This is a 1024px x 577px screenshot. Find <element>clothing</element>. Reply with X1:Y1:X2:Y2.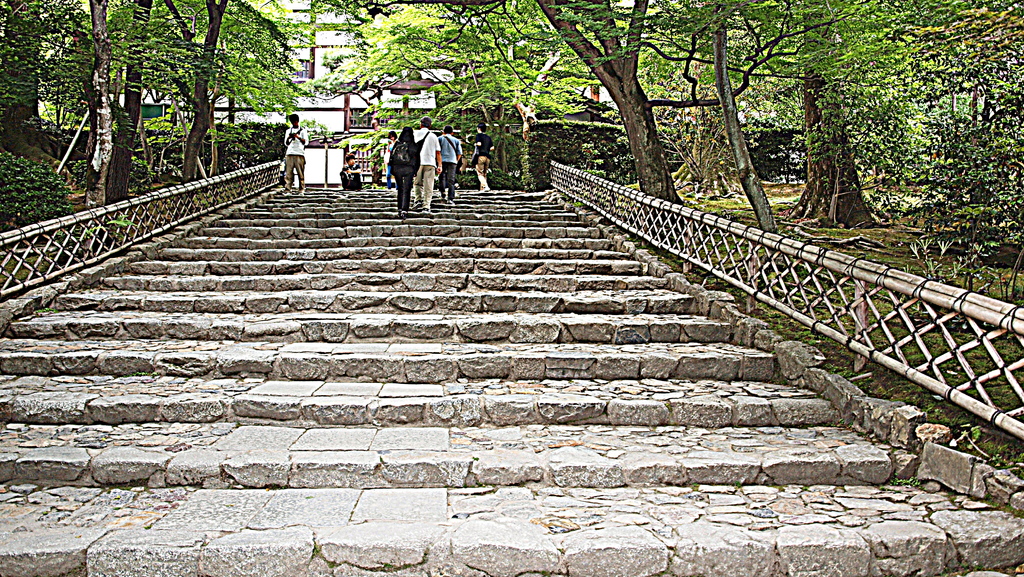
282:125:312:190.
